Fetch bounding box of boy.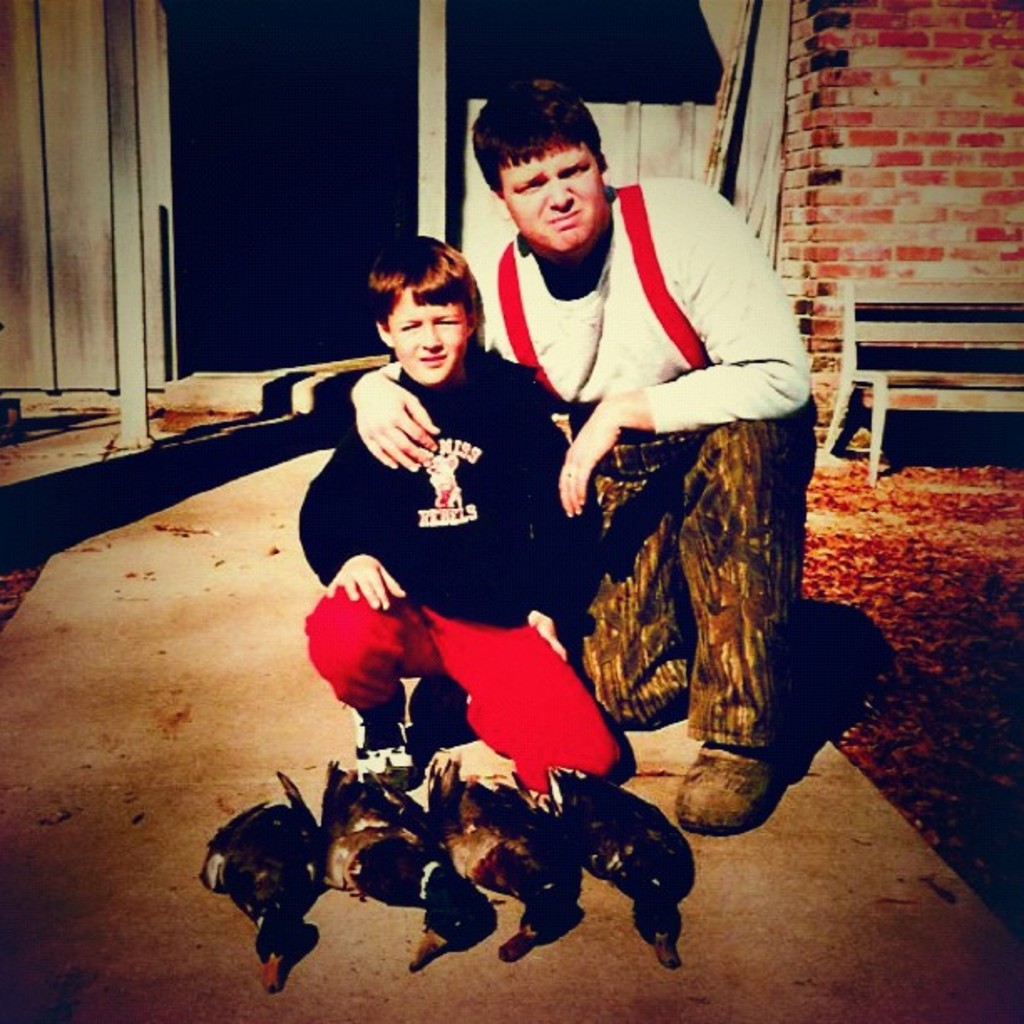
Bbox: 308 206 616 815.
